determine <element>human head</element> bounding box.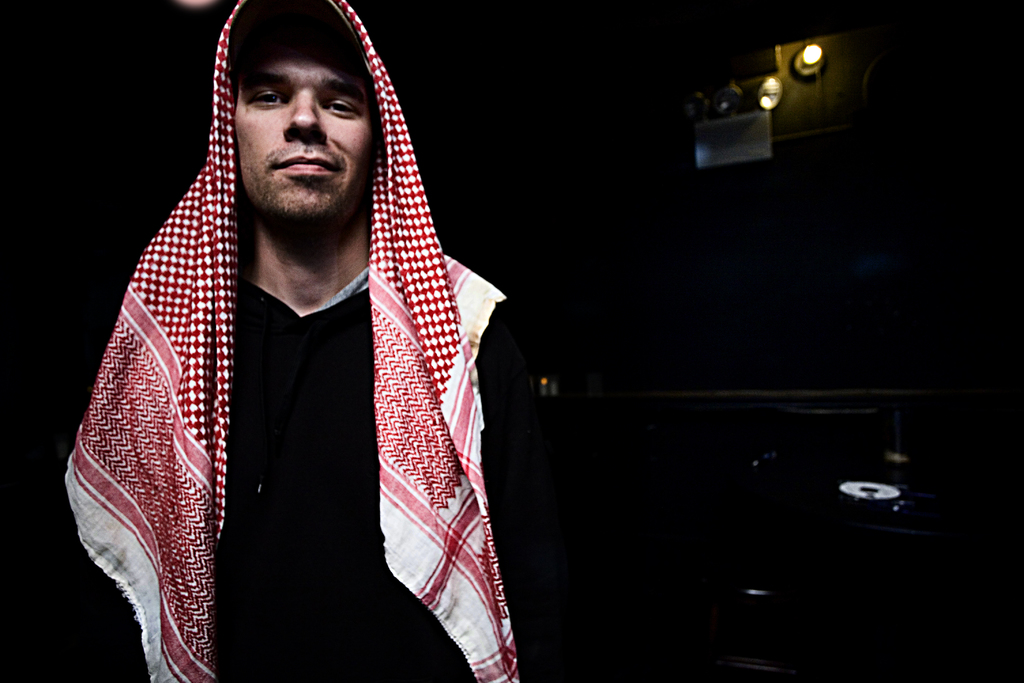
Determined: (x1=213, y1=0, x2=410, y2=227).
